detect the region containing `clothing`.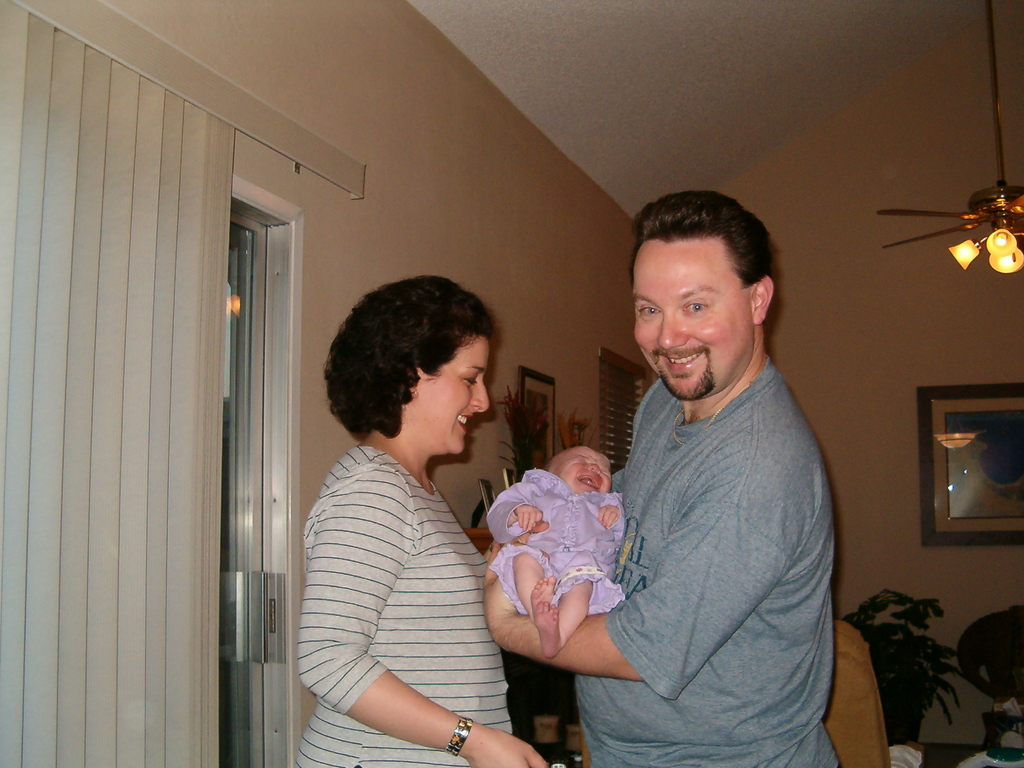
BBox(563, 349, 849, 767).
